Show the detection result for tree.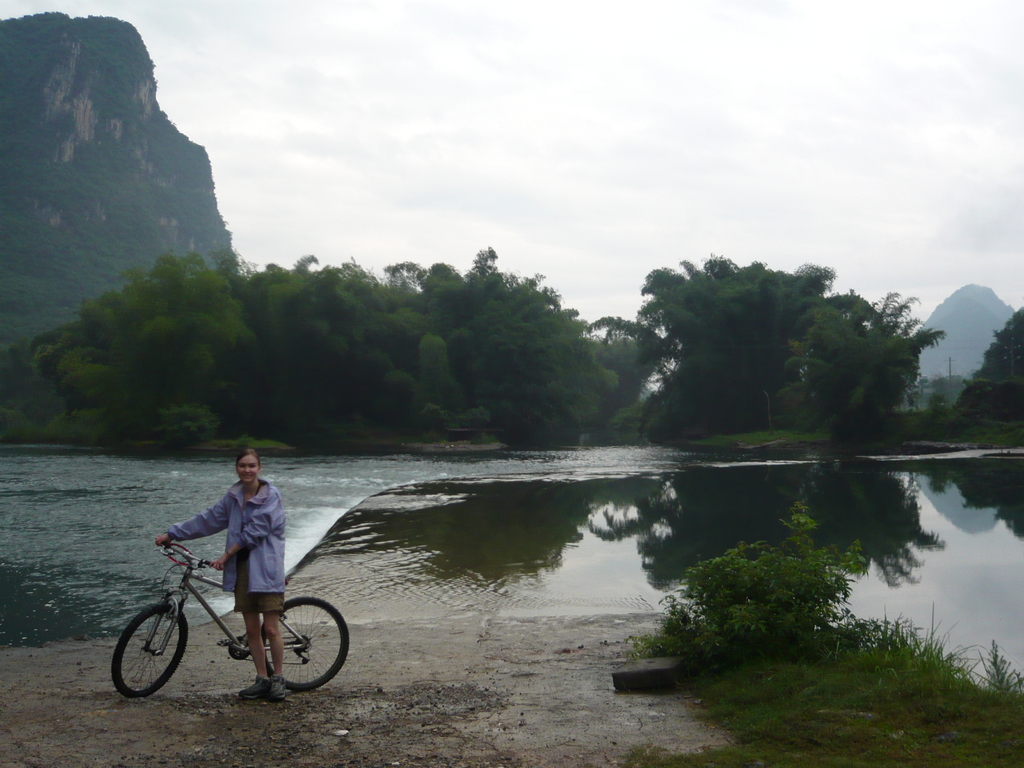
left=930, top=372, right=973, bottom=412.
